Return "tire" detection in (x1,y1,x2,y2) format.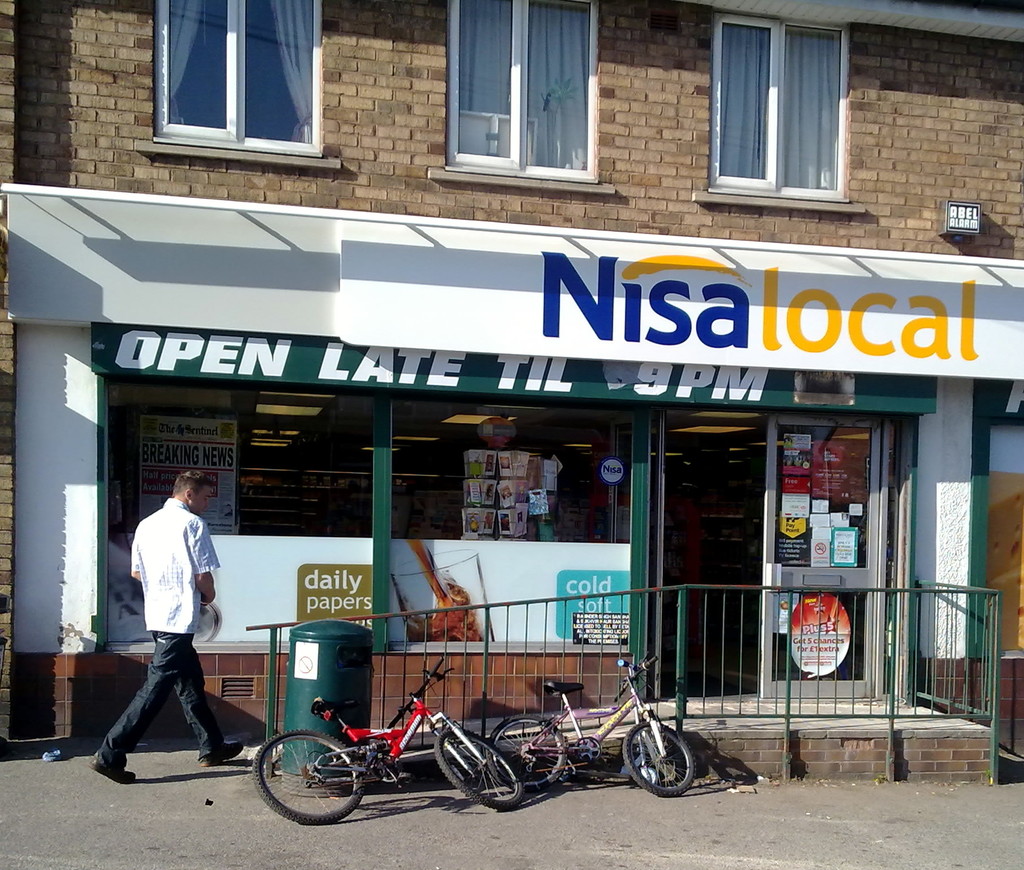
(624,719,694,796).
